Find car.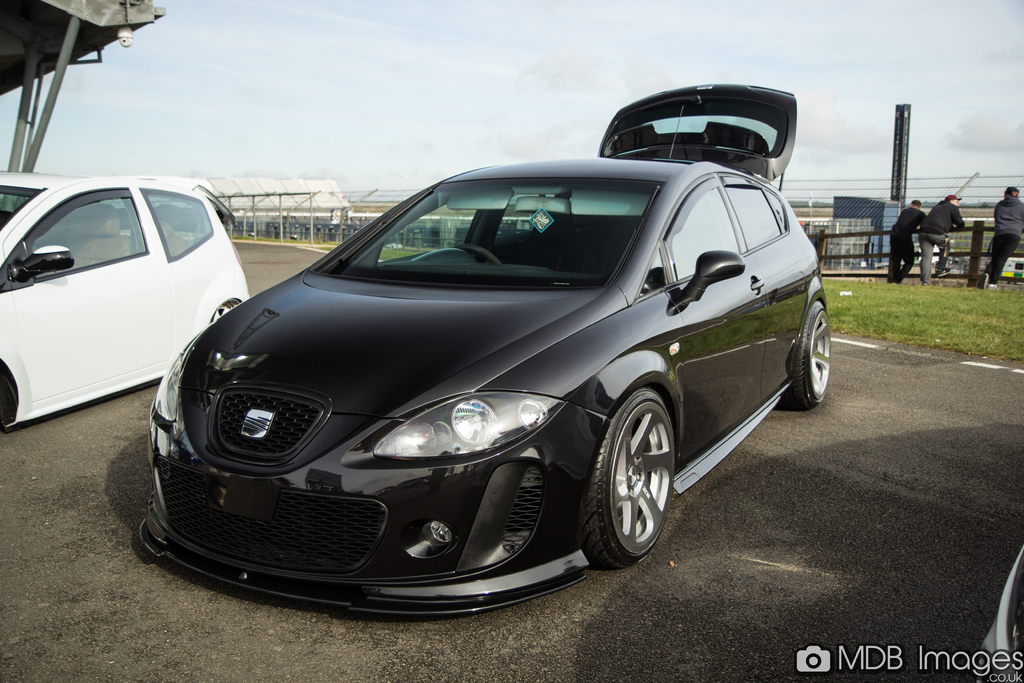
[x1=0, y1=168, x2=262, y2=432].
